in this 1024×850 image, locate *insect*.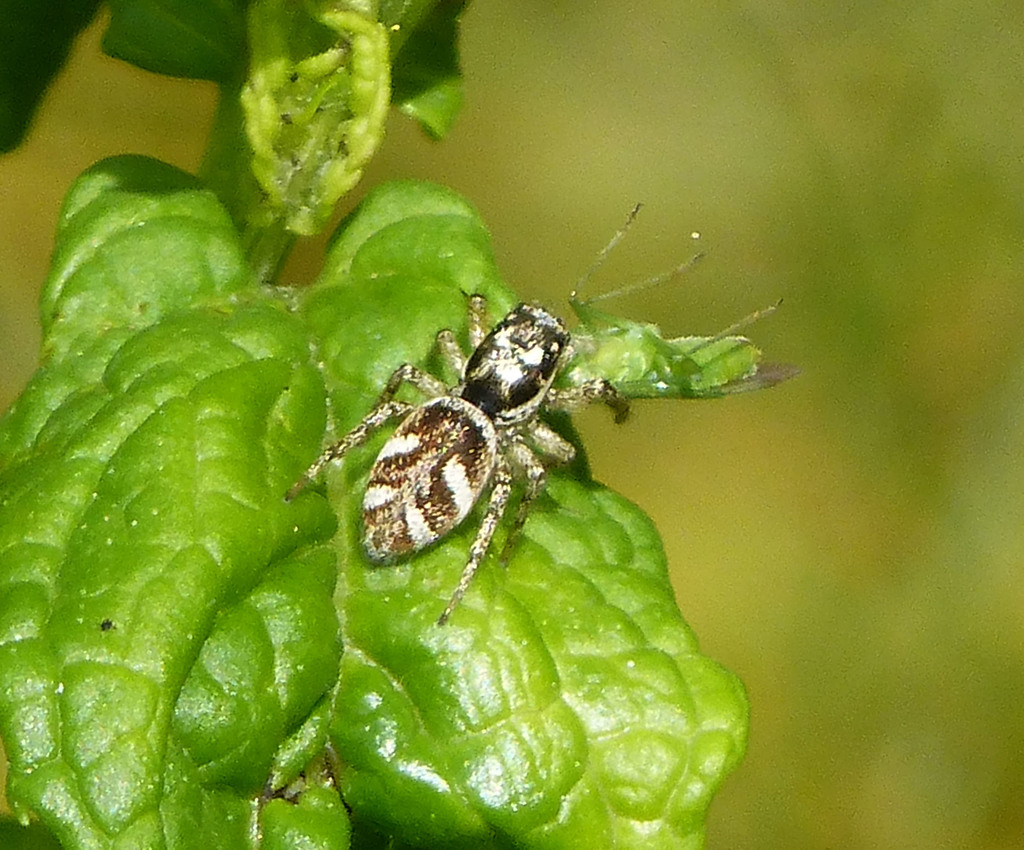
Bounding box: (275, 284, 620, 632).
